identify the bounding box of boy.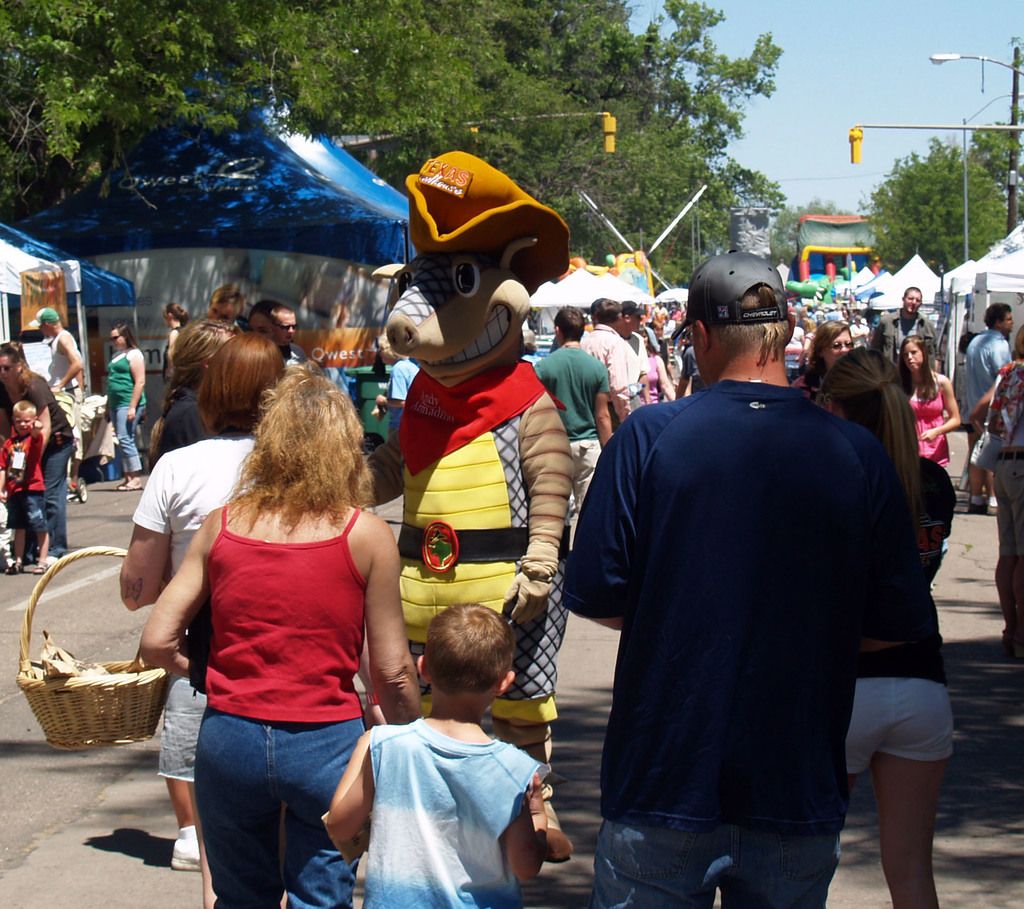
[319, 602, 570, 908].
